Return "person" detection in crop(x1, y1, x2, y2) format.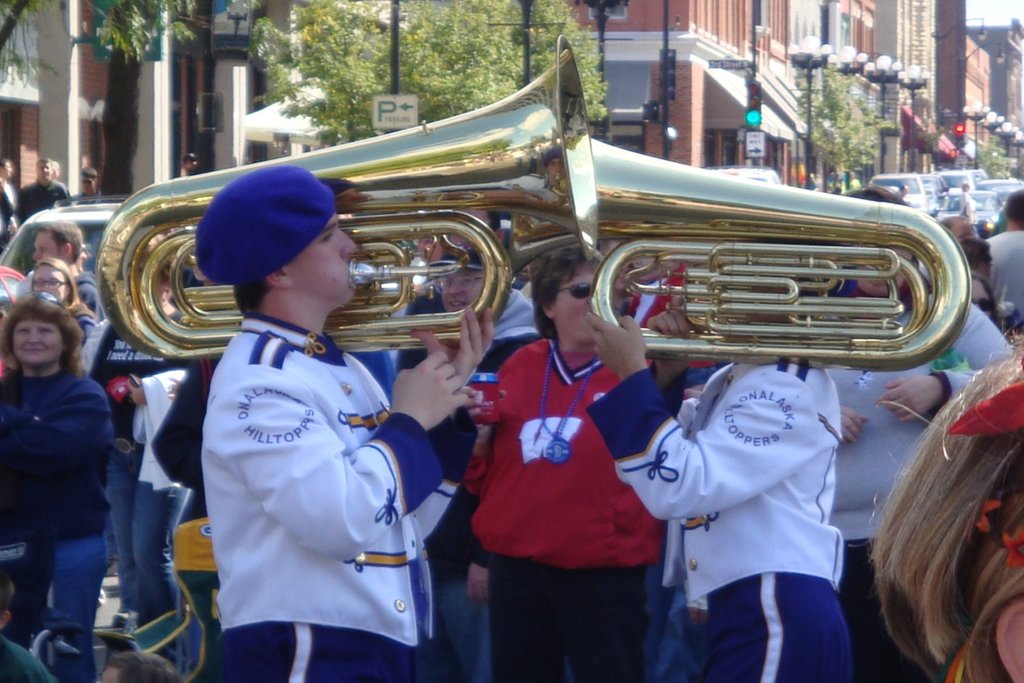
crop(13, 252, 145, 677).
